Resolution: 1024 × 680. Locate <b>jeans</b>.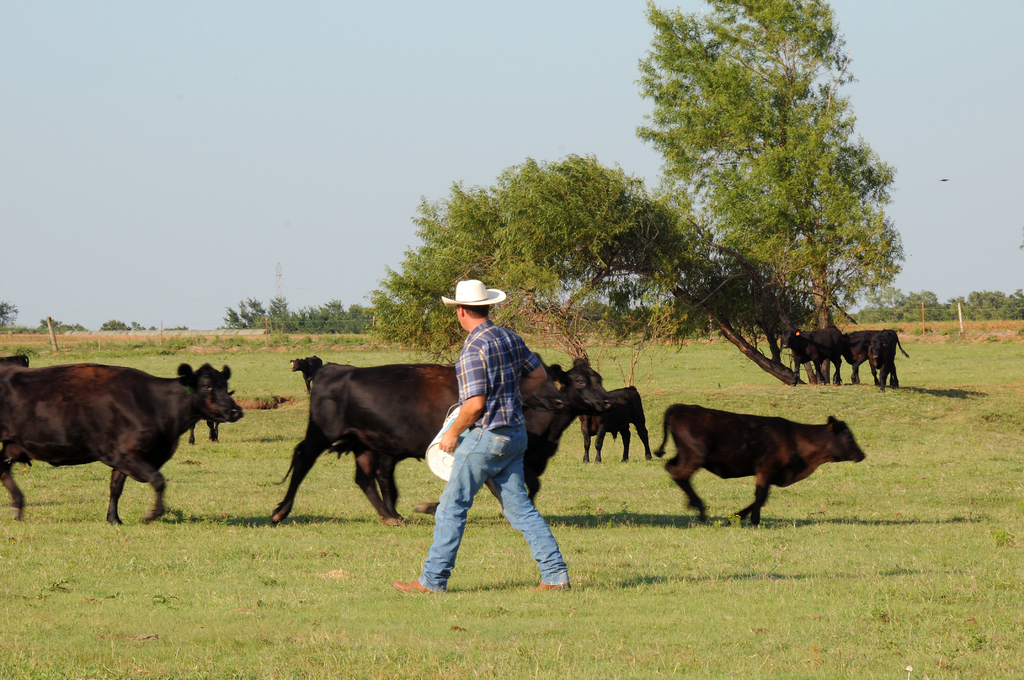
417:428:563:593.
